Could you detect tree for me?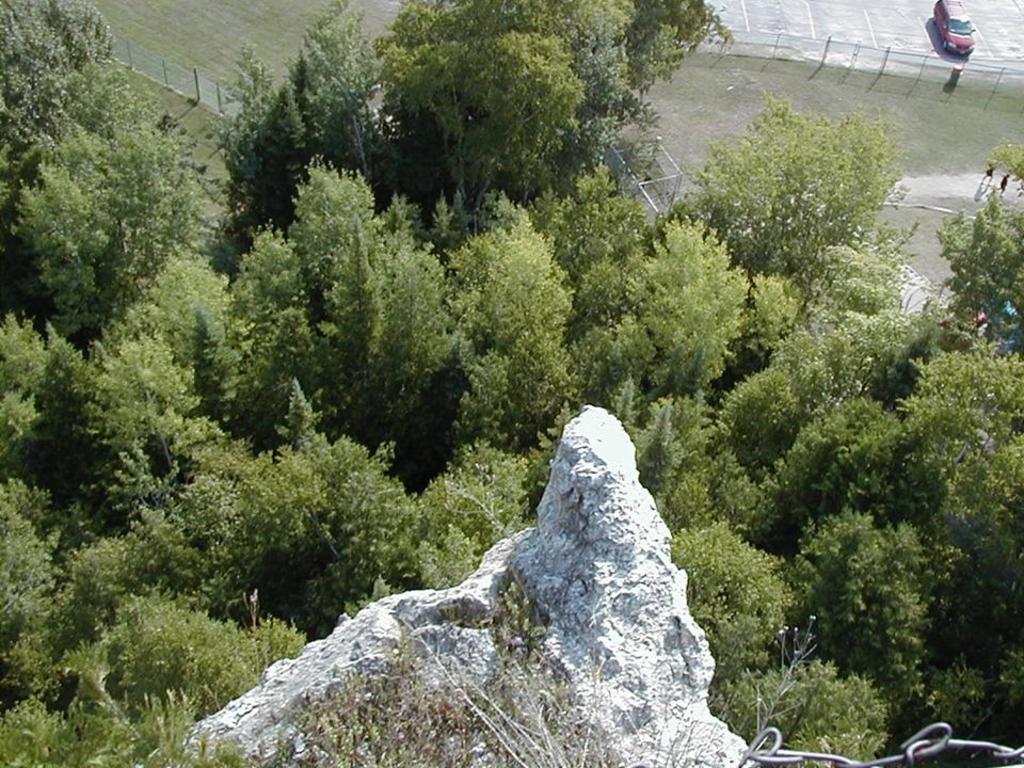
Detection result: (x1=611, y1=0, x2=740, y2=187).
